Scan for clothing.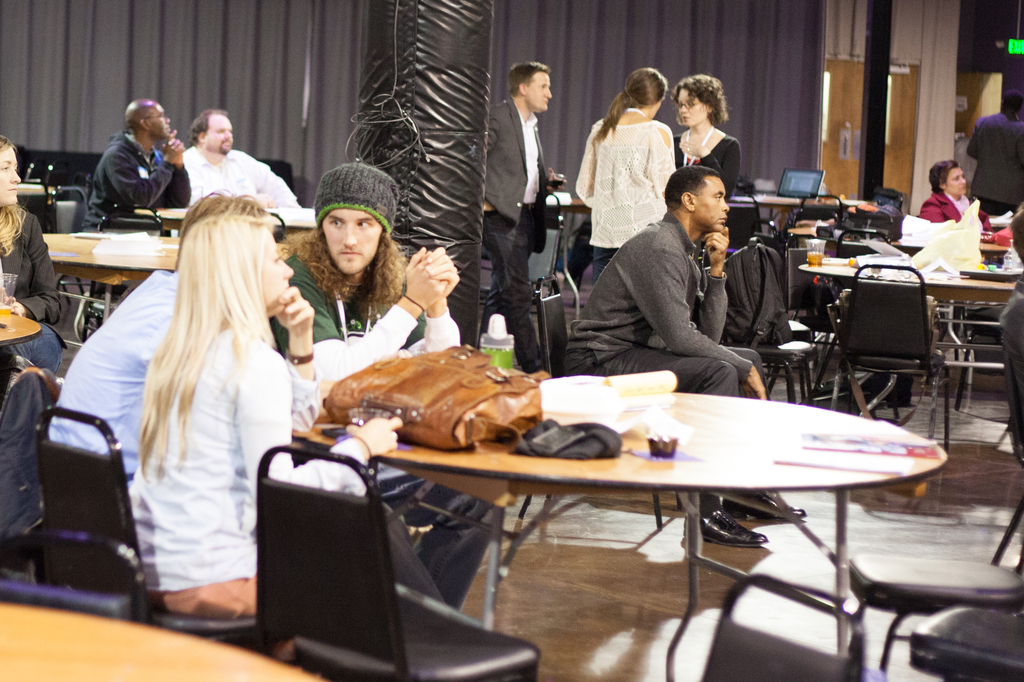
Scan result: 264/244/467/391.
